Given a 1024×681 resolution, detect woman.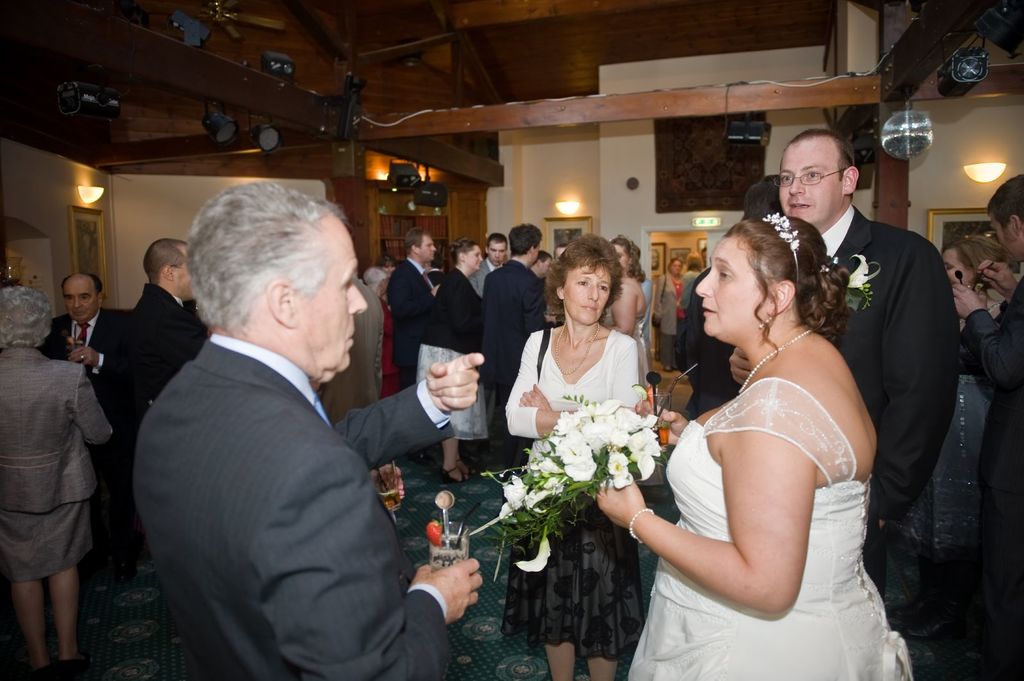
(left=596, top=234, right=649, bottom=395).
